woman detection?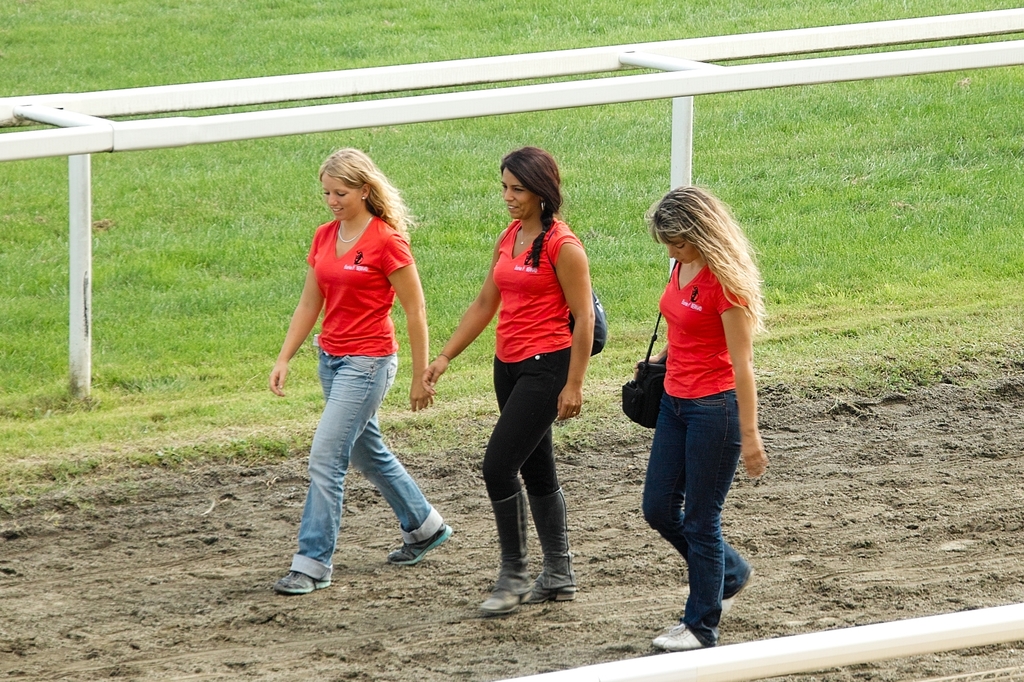
x1=264 y1=144 x2=454 y2=602
